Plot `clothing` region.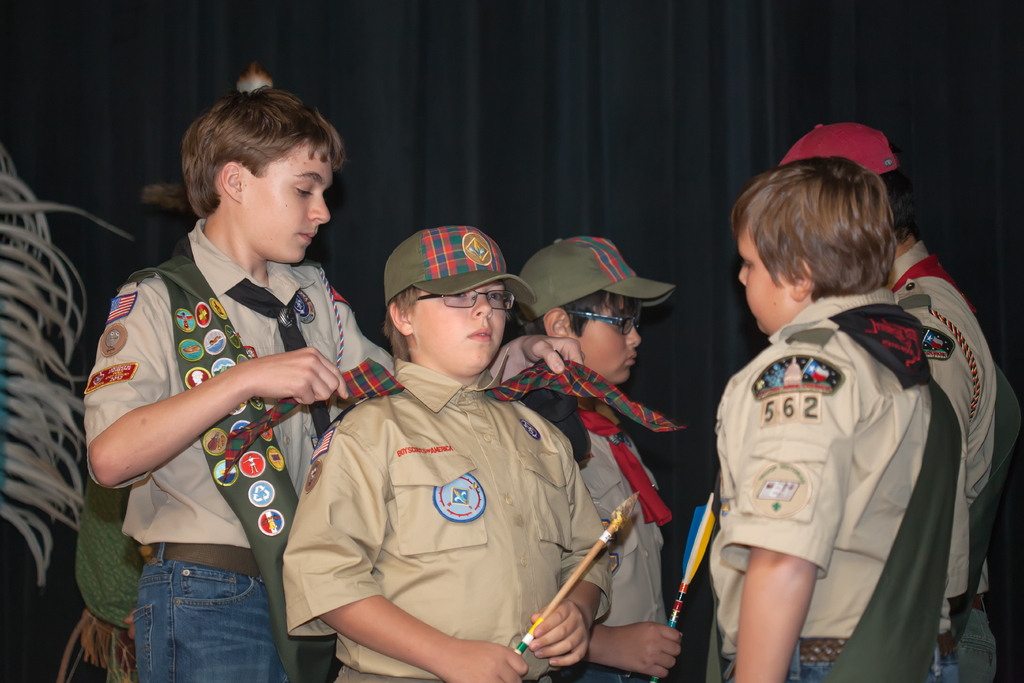
Plotted at bbox=(889, 236, 1004, 573).
